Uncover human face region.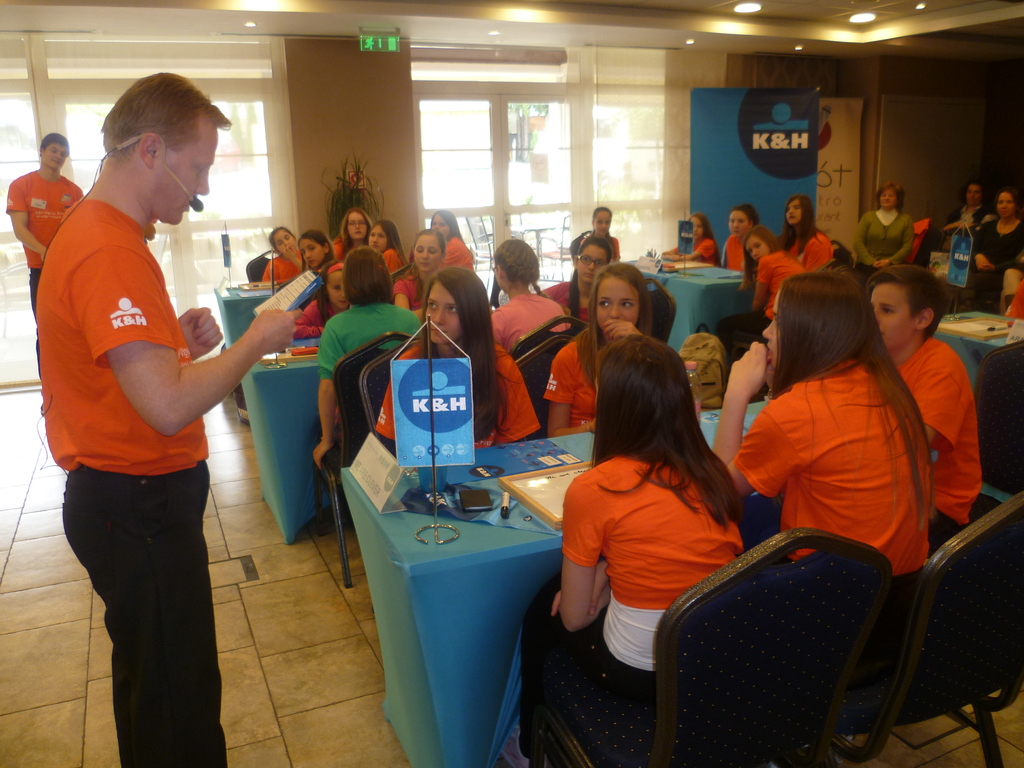
Uncovered: 996 191 1013 218.
